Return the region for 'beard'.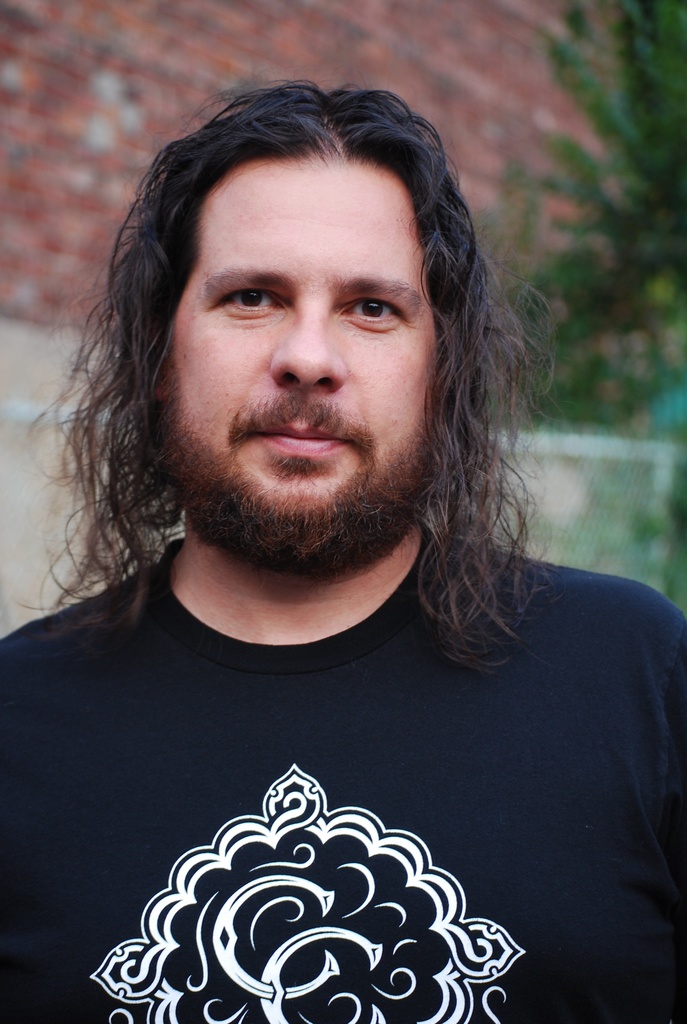
region(154, 375, 426, 582).
